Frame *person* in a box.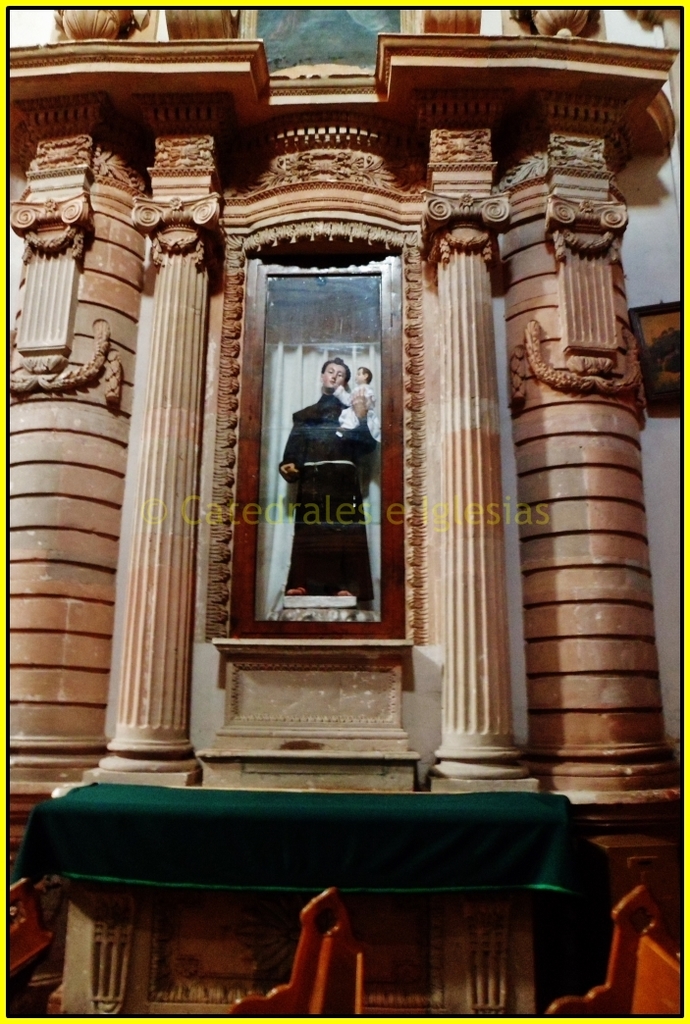
(277, 334, 379, 627).
